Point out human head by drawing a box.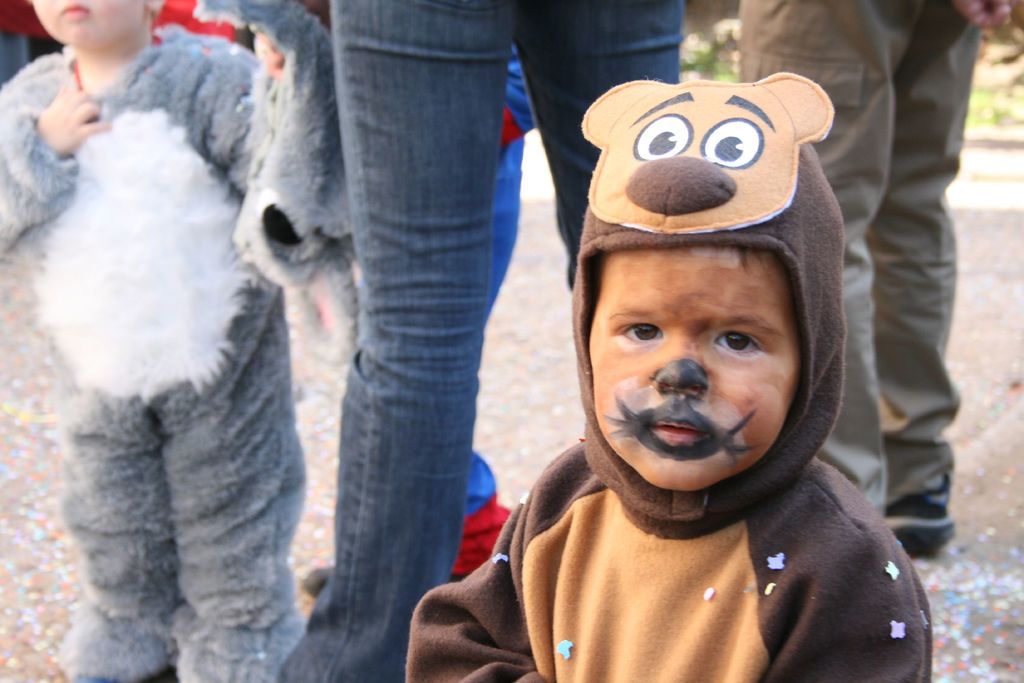
{"x1": 580, "y1": 146, "x2": 851, "y2": 504}.
